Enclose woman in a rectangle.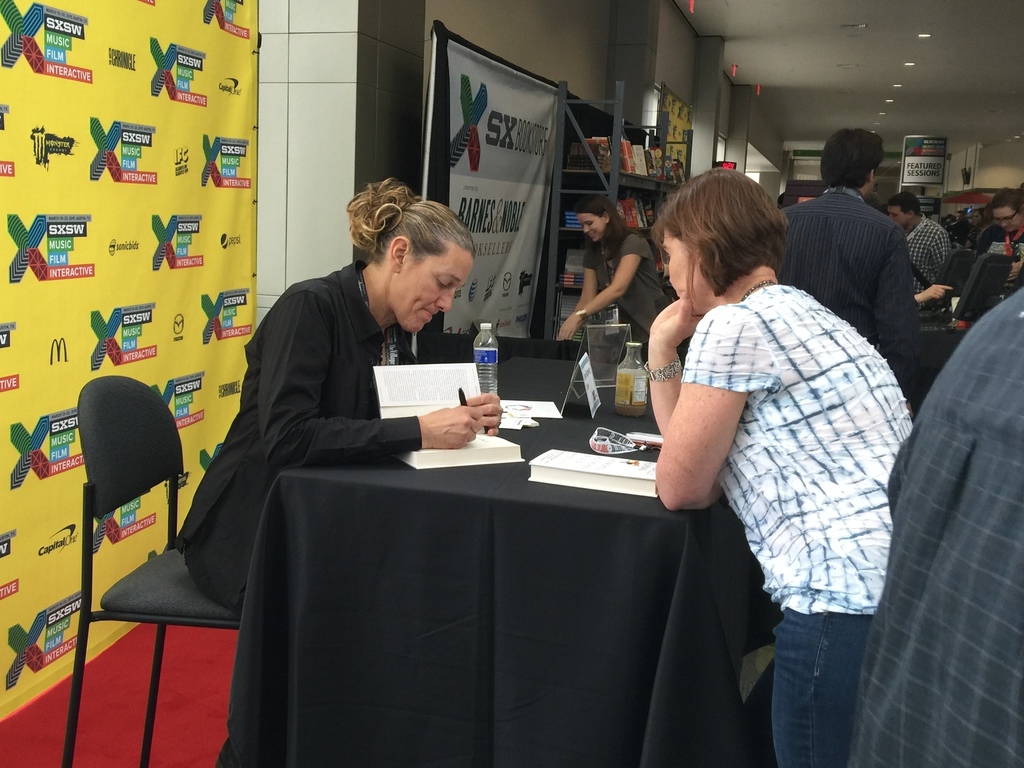
559 187 655 369.
